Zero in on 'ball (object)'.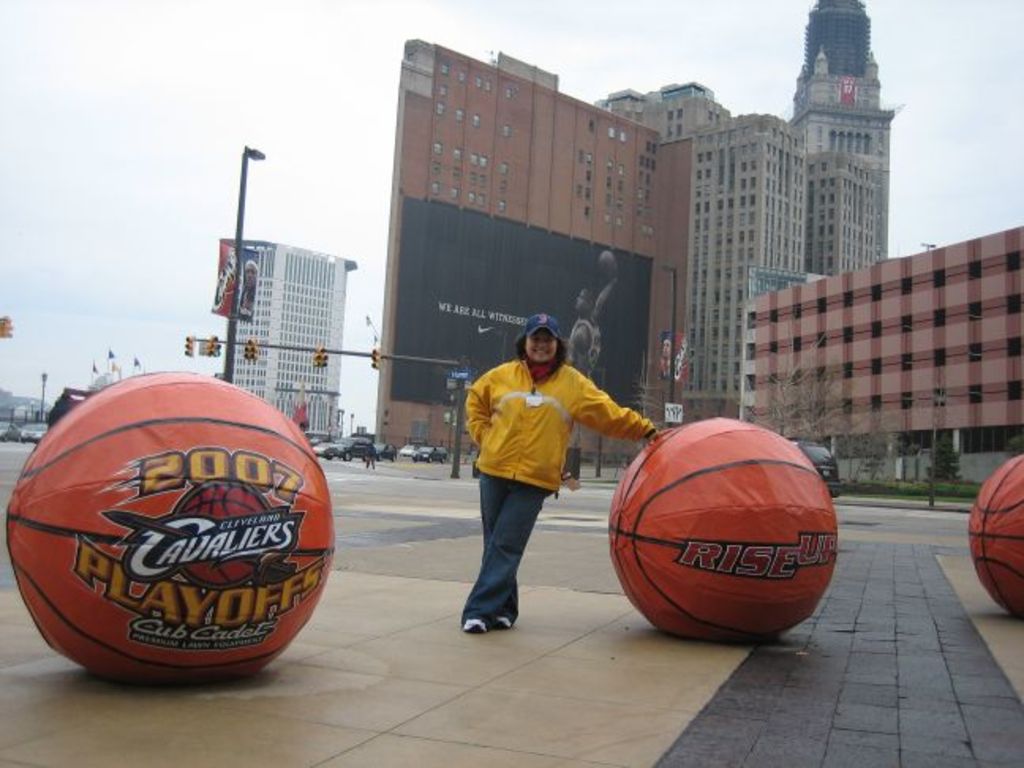
Zeroed in: x1=5, y1=373, x2=340, y2=668.
